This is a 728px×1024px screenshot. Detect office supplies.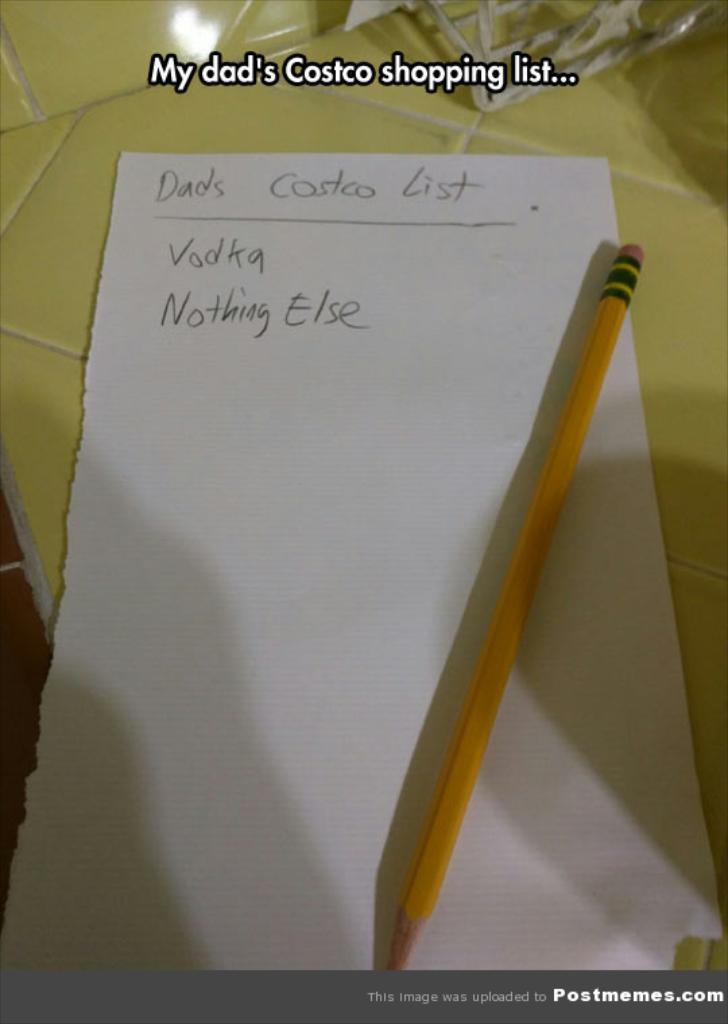
crop(0, 152, 724, 969).
